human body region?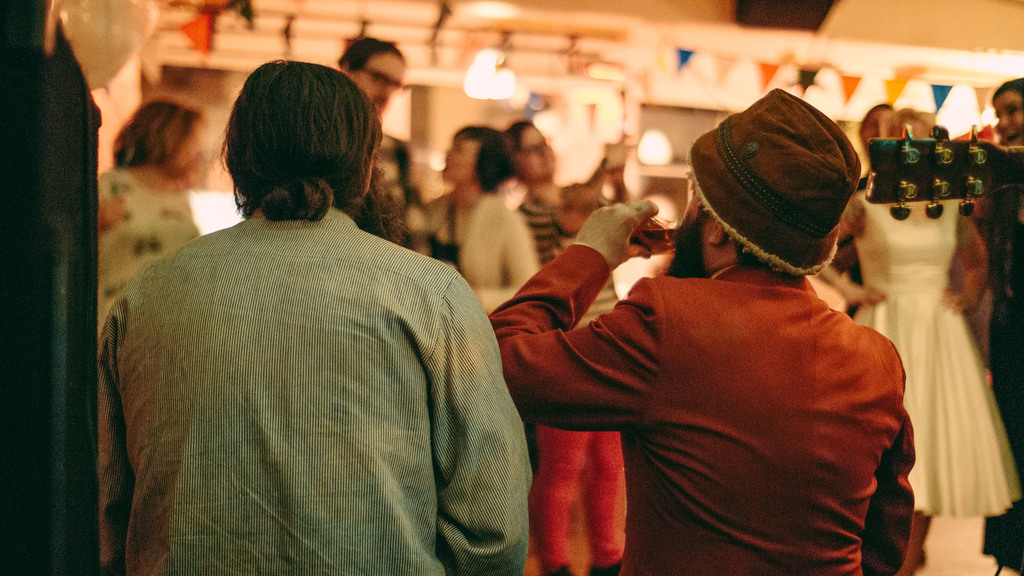
<region>821, 106, 1023, 575</region>
